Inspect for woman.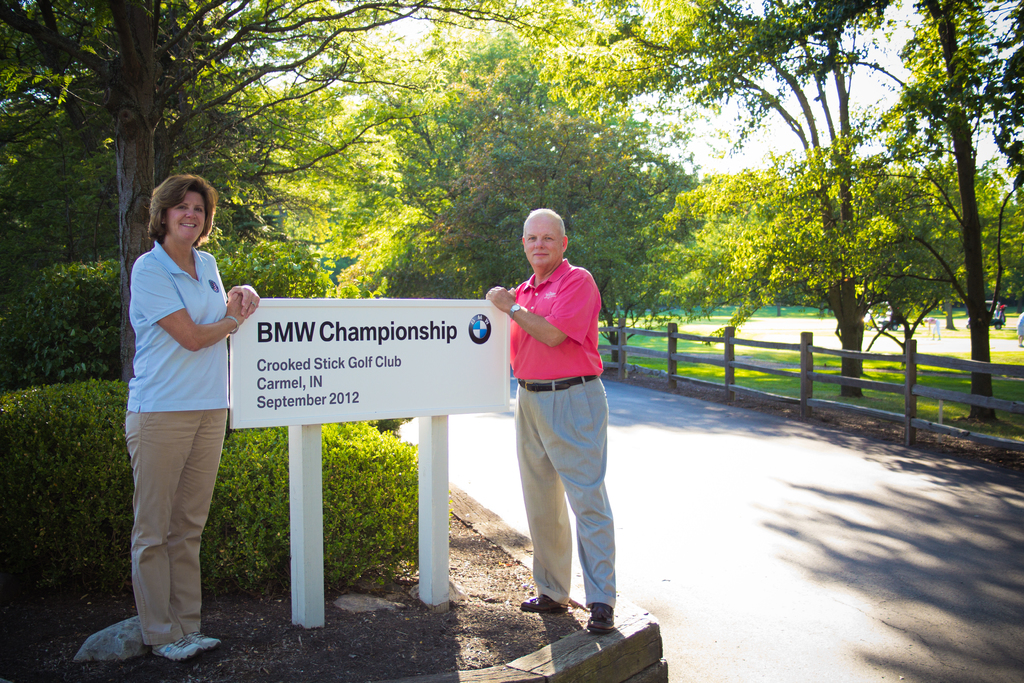
Inspection: left=120, top=174, right=259, bottom=662.
